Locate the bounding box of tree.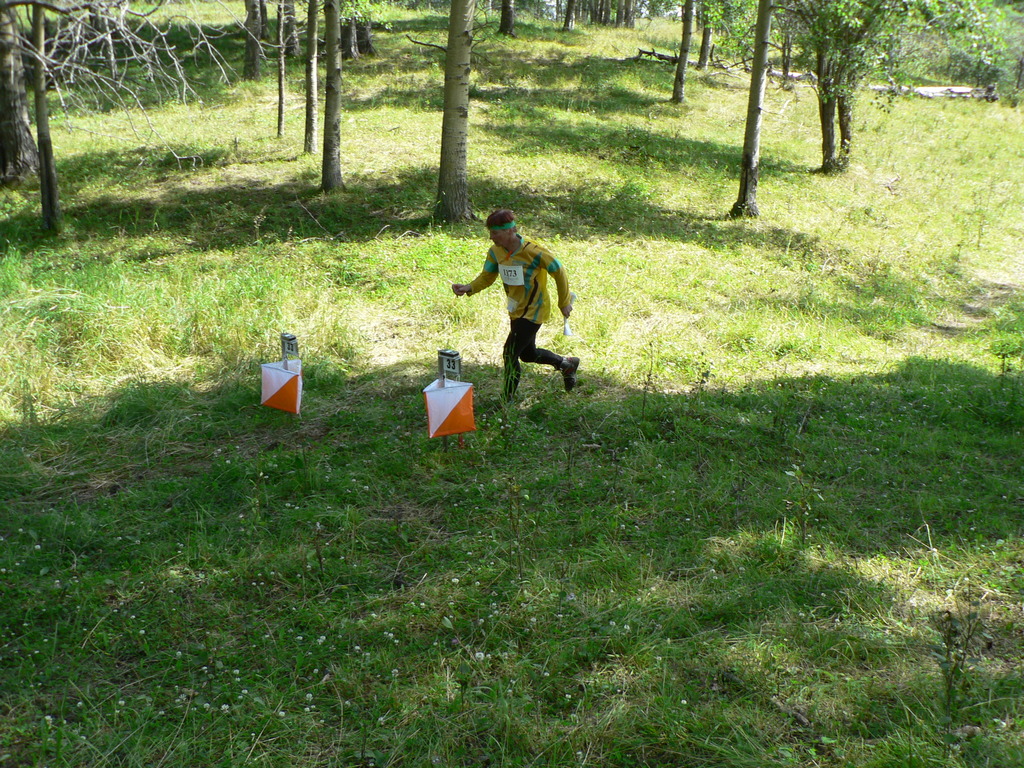
Bounding box: rect(399, 0, 513, 221).
